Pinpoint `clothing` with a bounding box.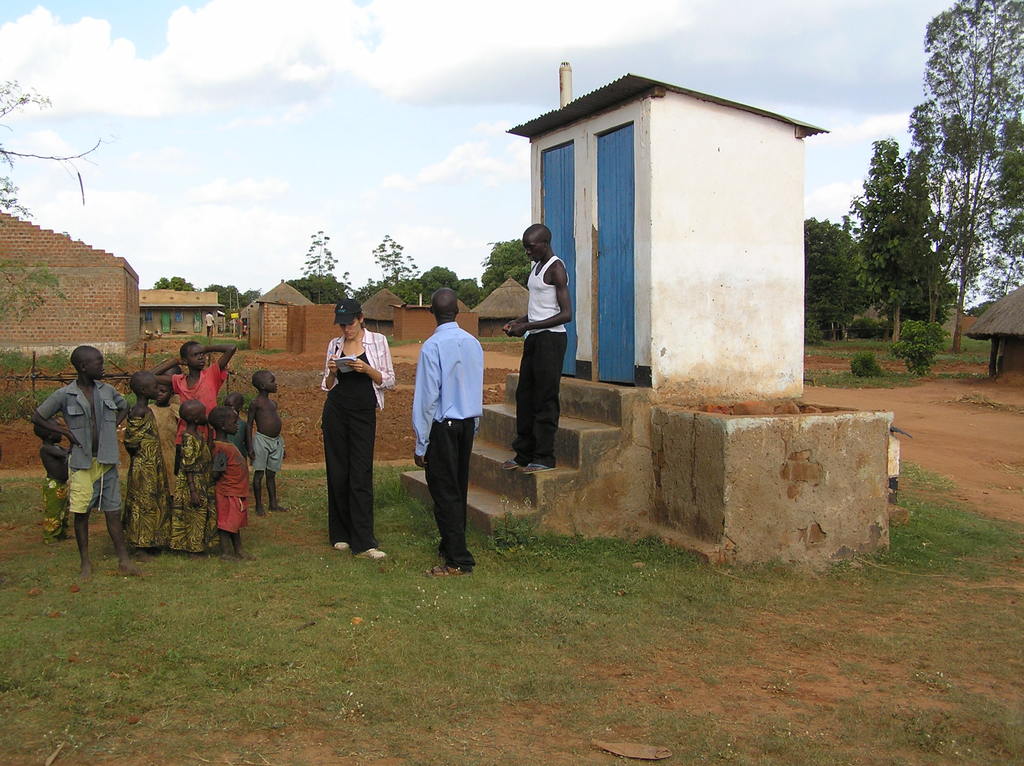
[44,474,71,543].
